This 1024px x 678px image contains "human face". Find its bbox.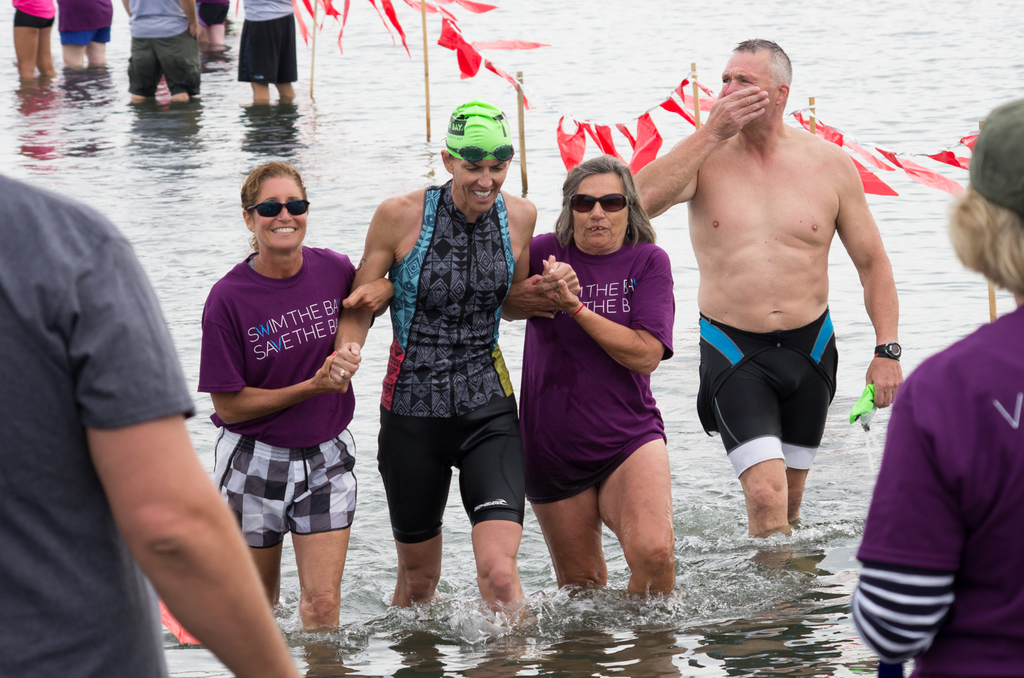
{"x1": 451, "y1": 160, "x2": 505, "y2": 214}.
